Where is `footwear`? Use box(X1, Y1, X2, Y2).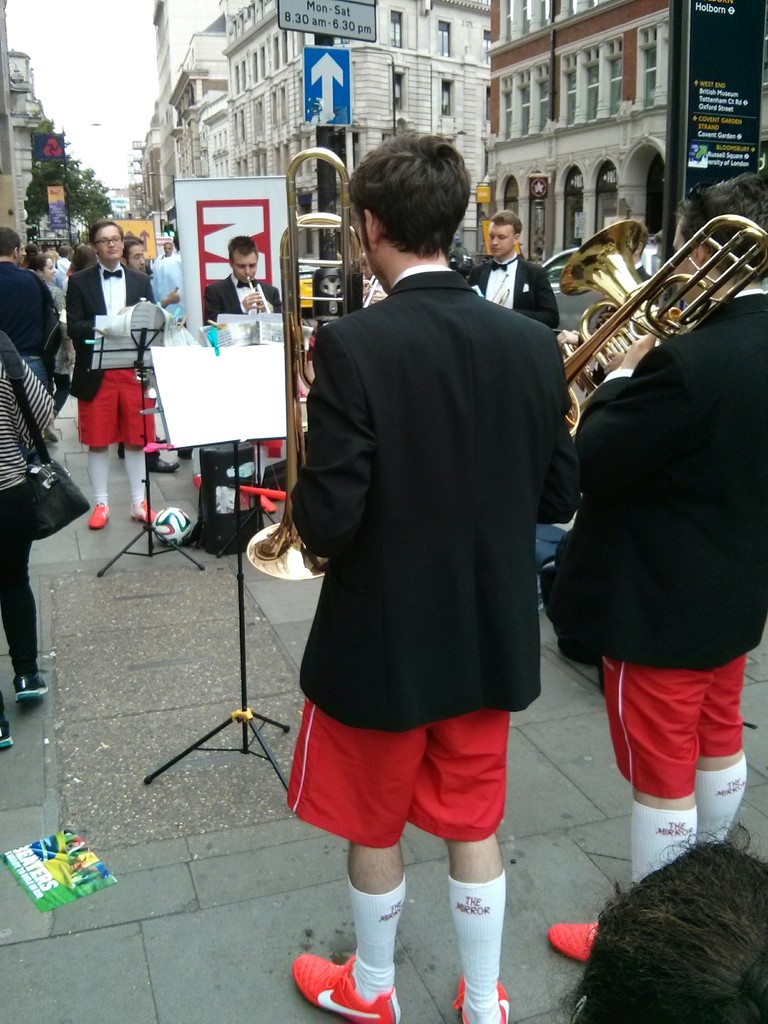
box(548, 922, 600, 961).
